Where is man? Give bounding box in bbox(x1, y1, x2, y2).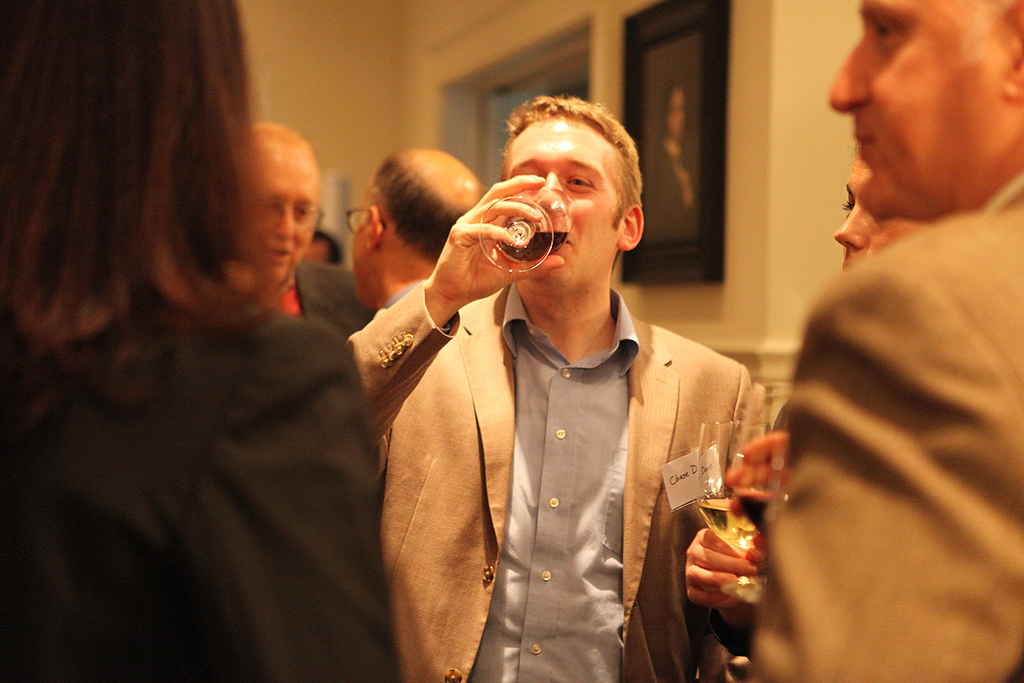
bbox(254, 121, 377, 317).
